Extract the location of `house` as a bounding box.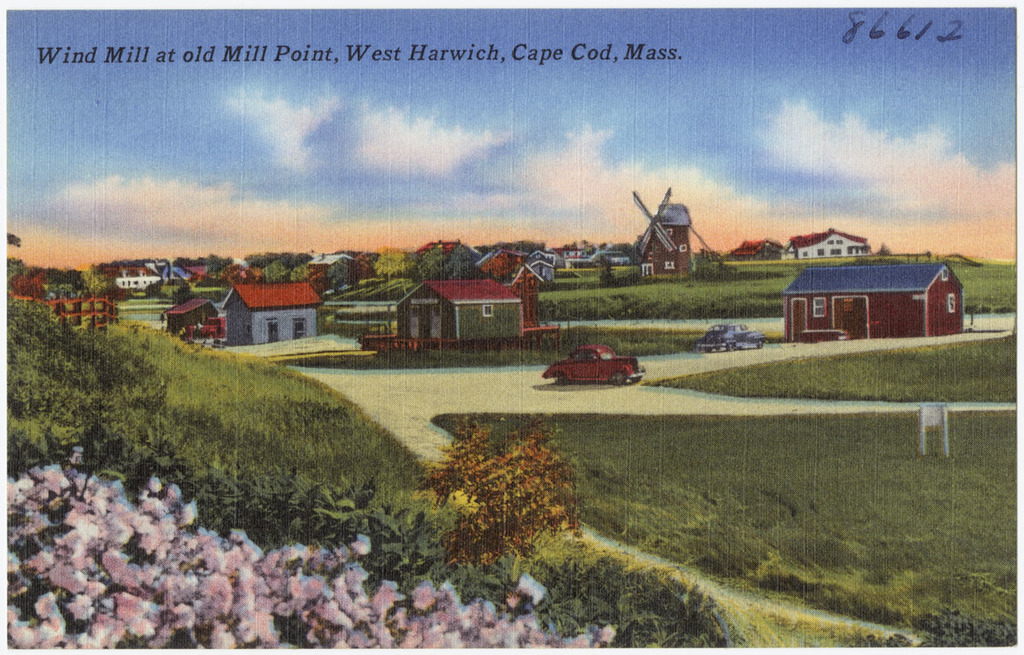
BBox(163, 292, 215, 331).
